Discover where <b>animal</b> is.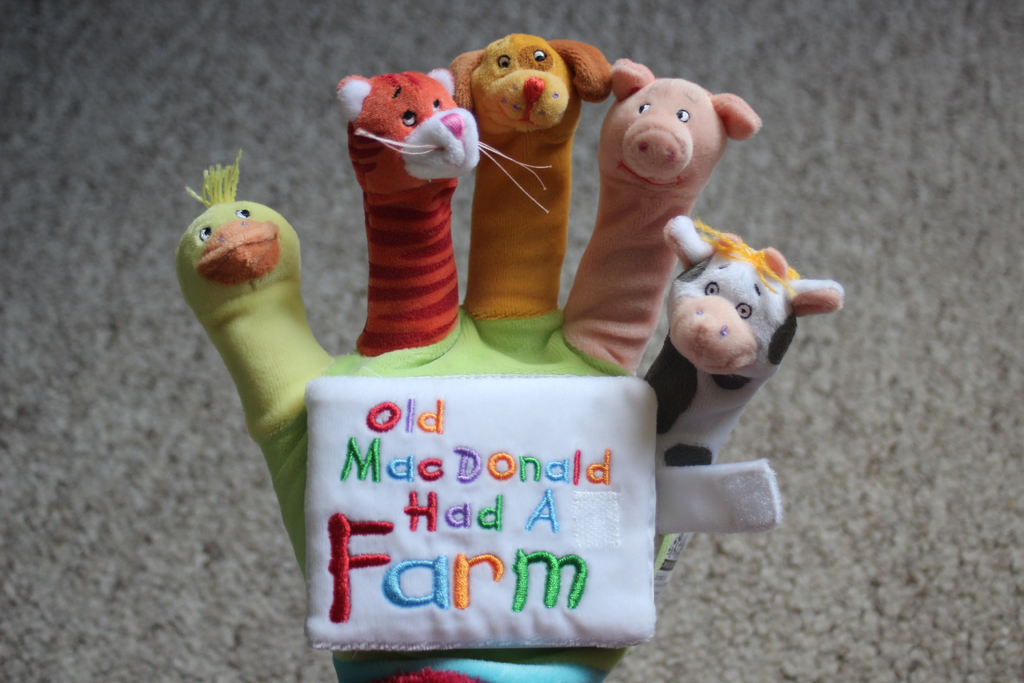
Discovered at pyautogui.locateOnScreen(175, 164, 351, 443).
